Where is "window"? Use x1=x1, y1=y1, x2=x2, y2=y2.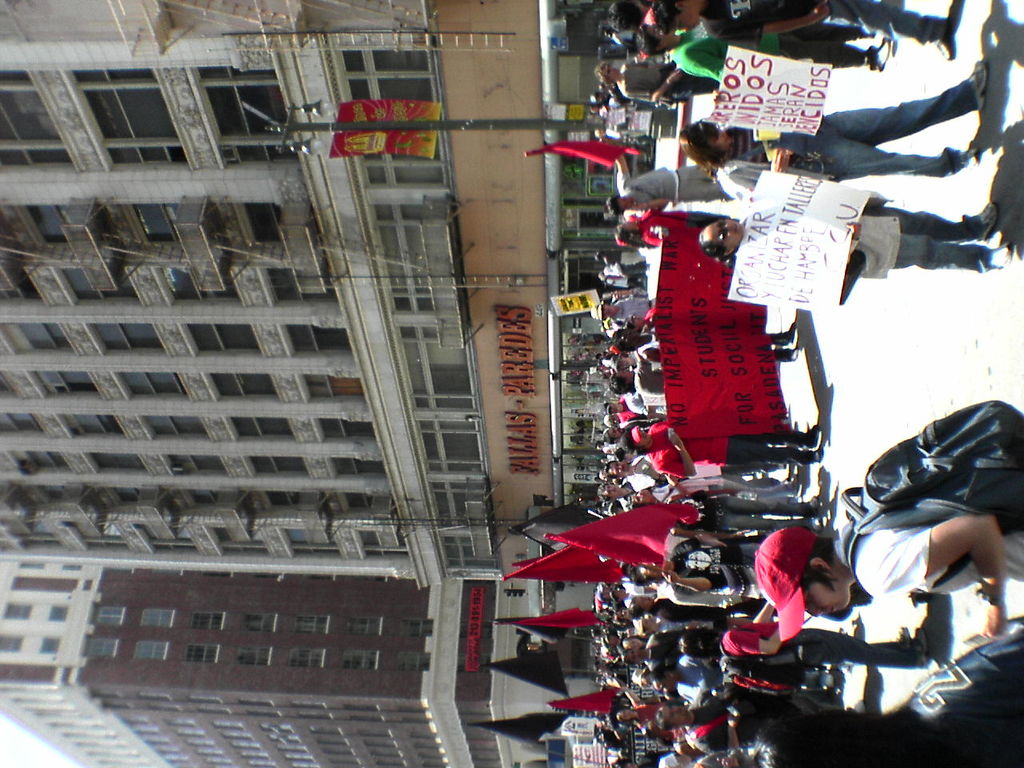
x1=190, y1=322, x2=258, y2=358.
